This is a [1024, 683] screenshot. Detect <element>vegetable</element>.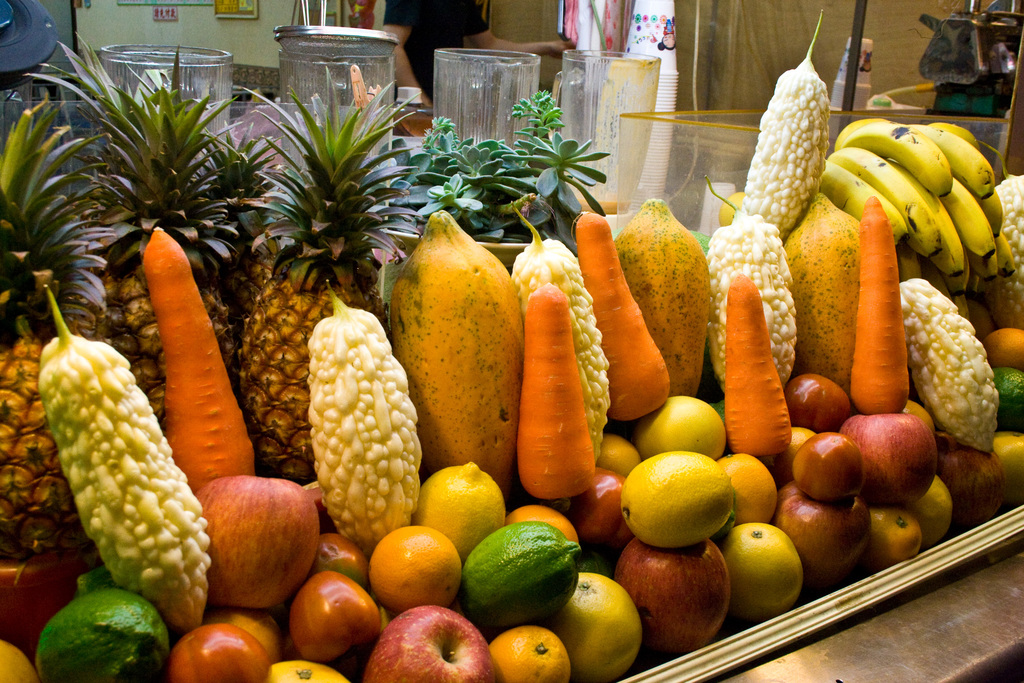
742 8 827 244.
